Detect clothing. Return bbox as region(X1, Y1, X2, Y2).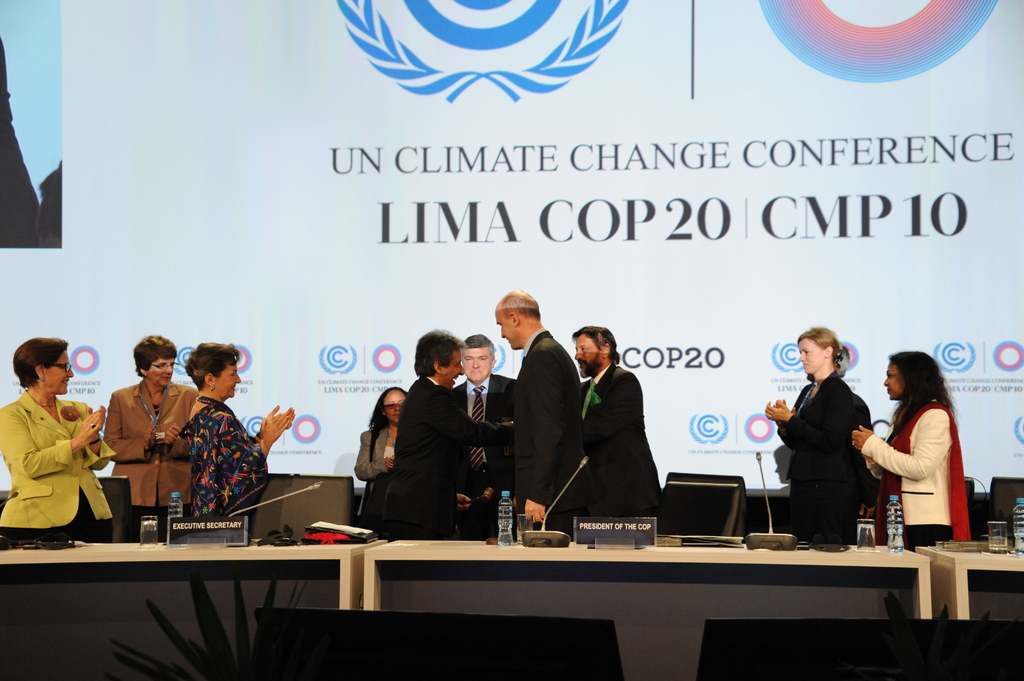
region(100, 380, 198, 547).
